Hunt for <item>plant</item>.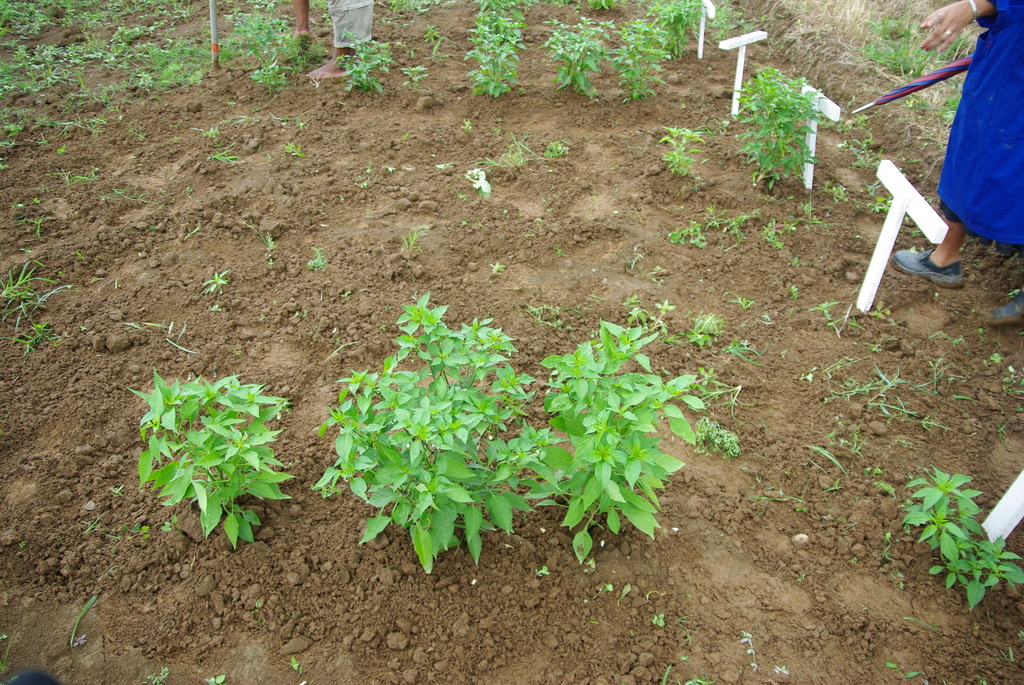
Hunted down at (541, 18, 616, 93).
